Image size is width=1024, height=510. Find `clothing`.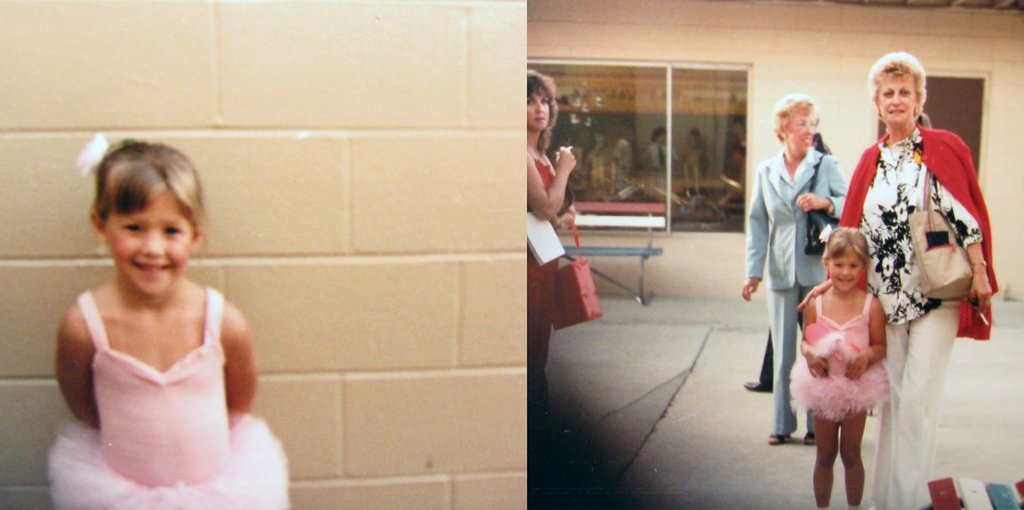
789,292,889,424.
